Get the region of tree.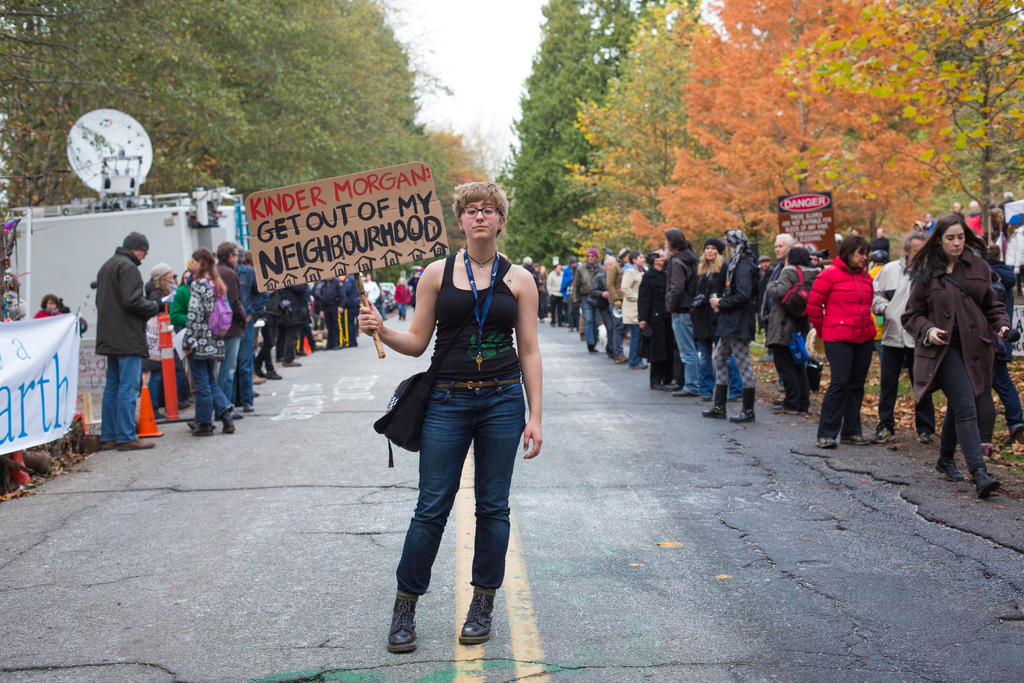
(left=486, top=0, right=701, bottom=267).
